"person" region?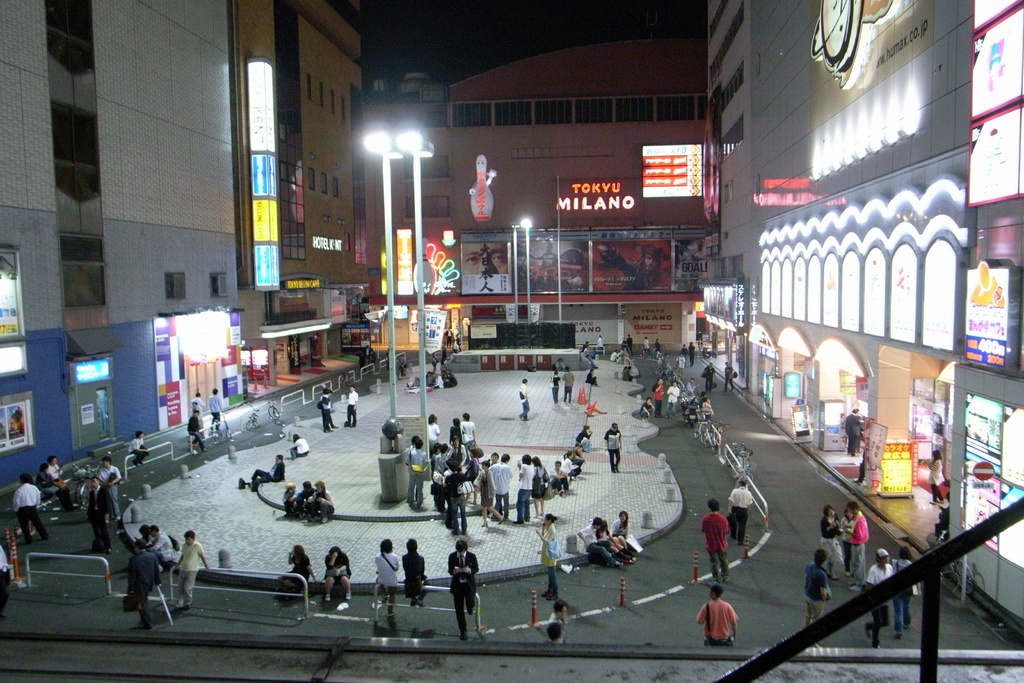
273, 548, 315, 602
